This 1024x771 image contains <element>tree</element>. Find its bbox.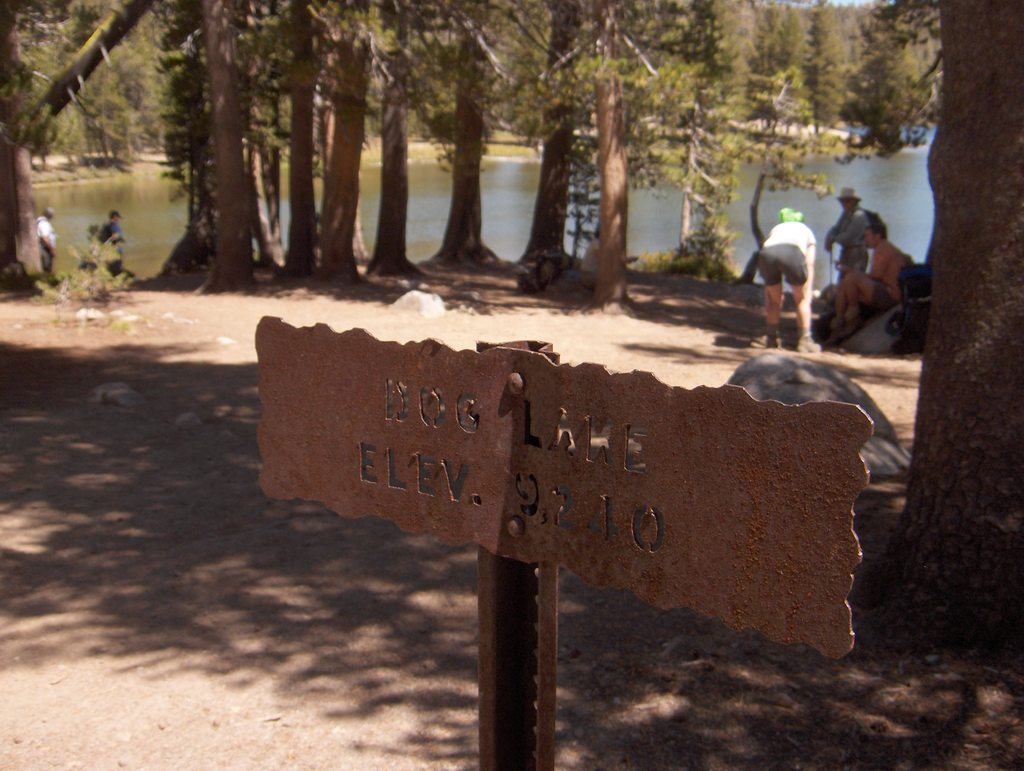
<bbox>150, 5, 289, 293</bbox>.
